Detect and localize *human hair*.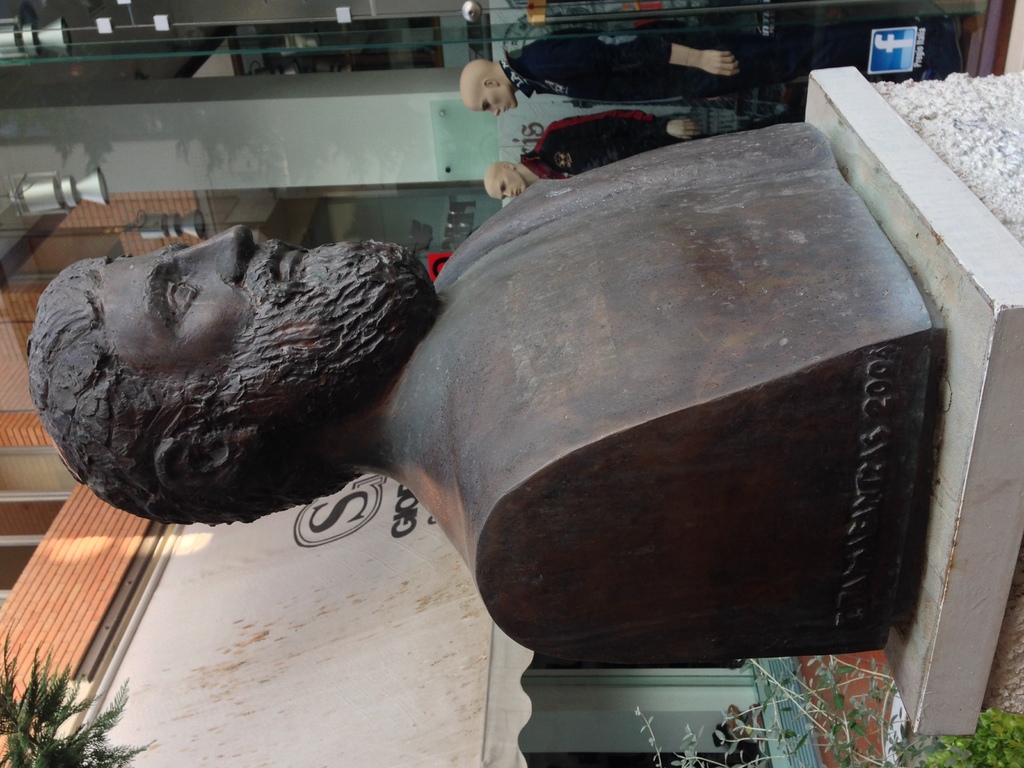
Localized at 22, 254, 239, 534.
